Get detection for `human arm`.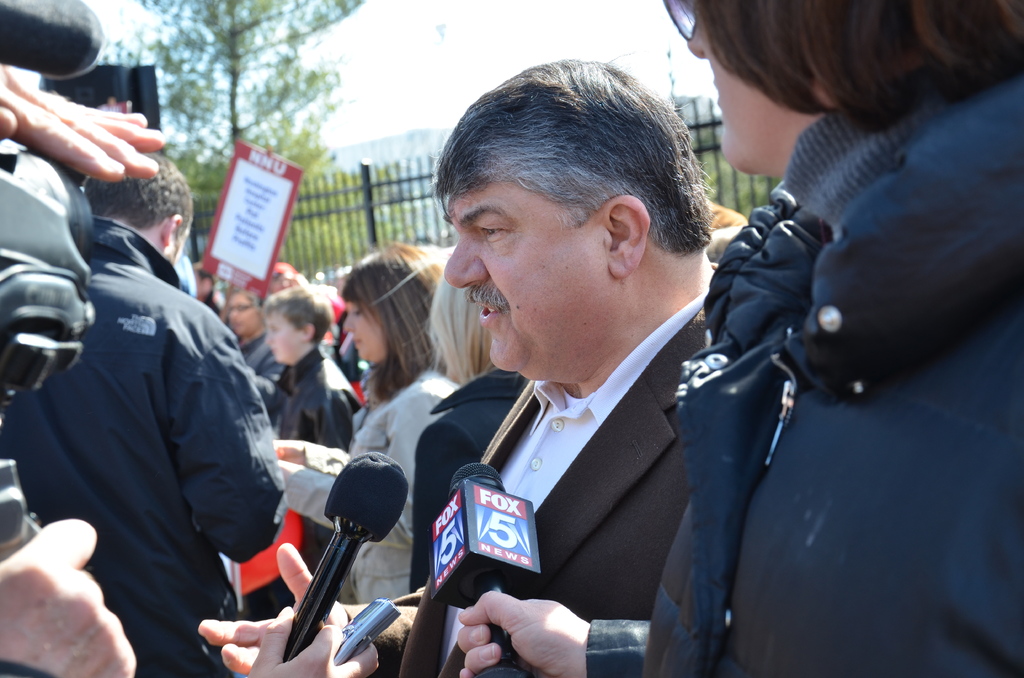
Detection: [0,519,143,677].
